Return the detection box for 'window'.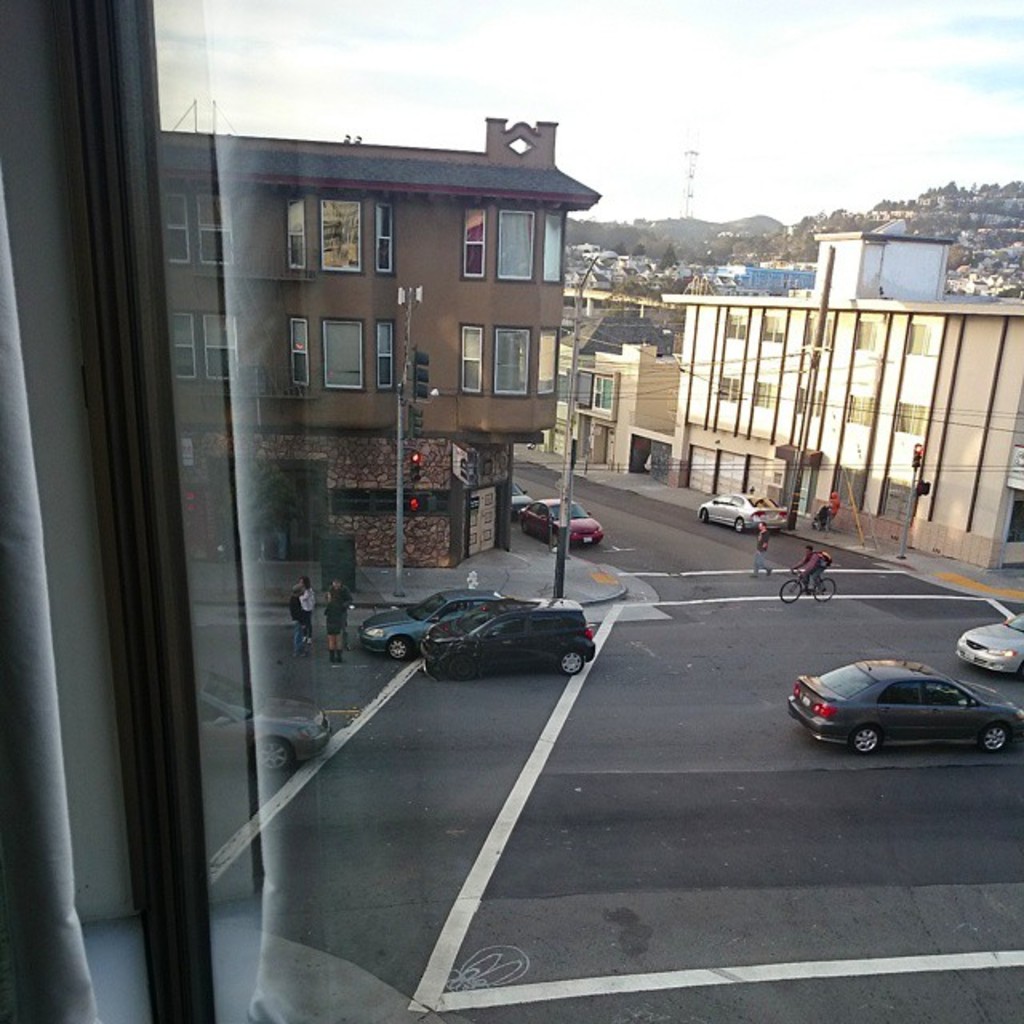
(left=893, top=406, right=925, bottom=442).
